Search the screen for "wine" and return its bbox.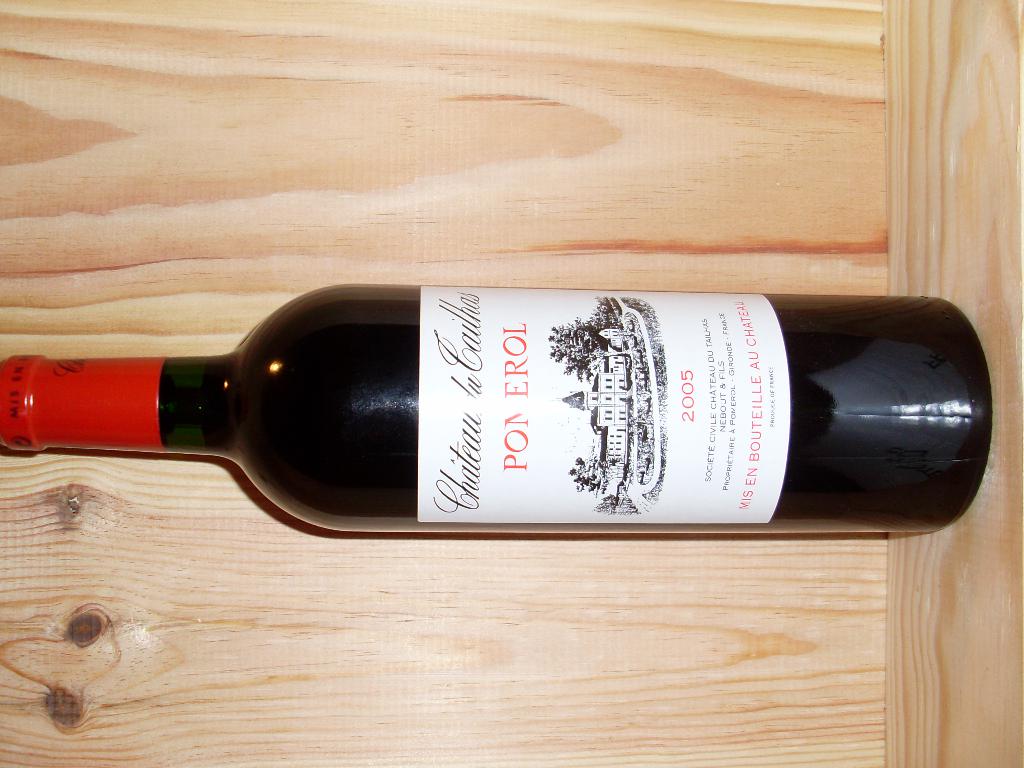
Found: bbox=[0, 278, 983, 546].
